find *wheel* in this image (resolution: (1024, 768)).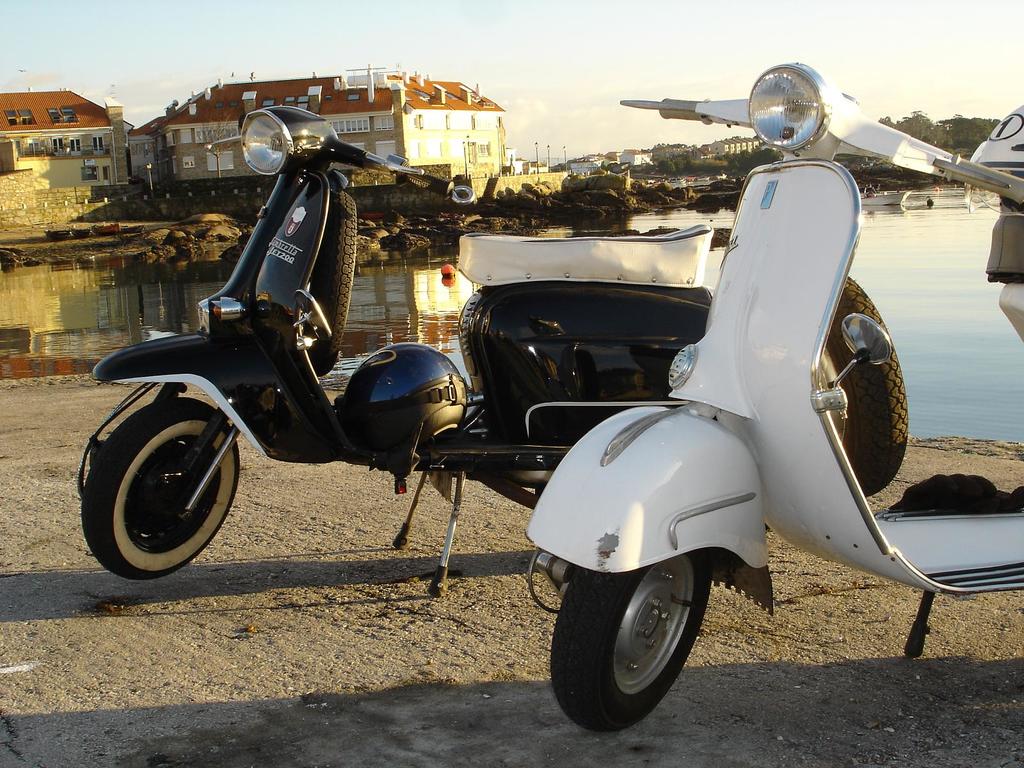
(547, 556, 712, 737).
